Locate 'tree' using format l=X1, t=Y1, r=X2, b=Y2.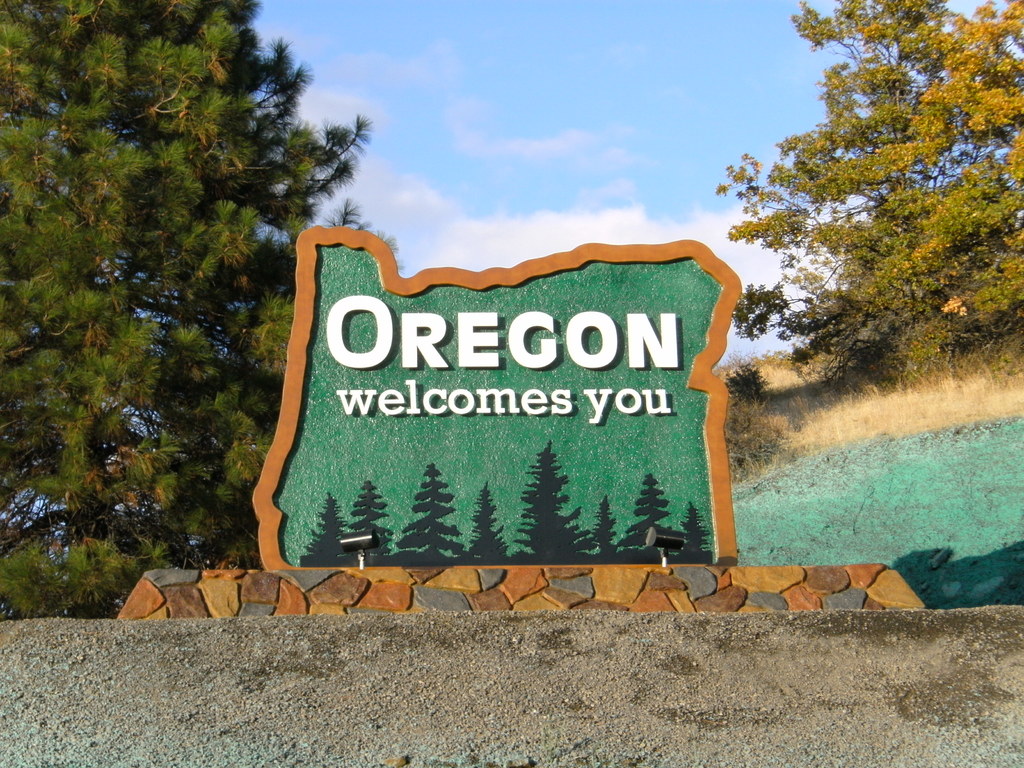
l=676, t=502, r=712, b=559.
